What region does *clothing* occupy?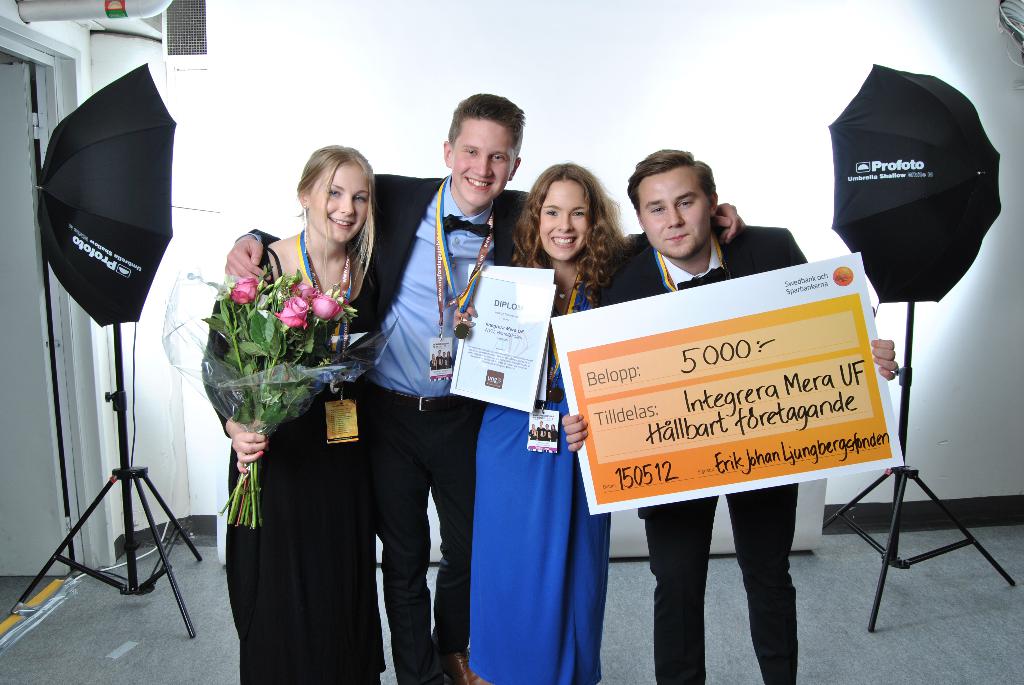
(x1=474, y1=239, x2=607, y2=684).
